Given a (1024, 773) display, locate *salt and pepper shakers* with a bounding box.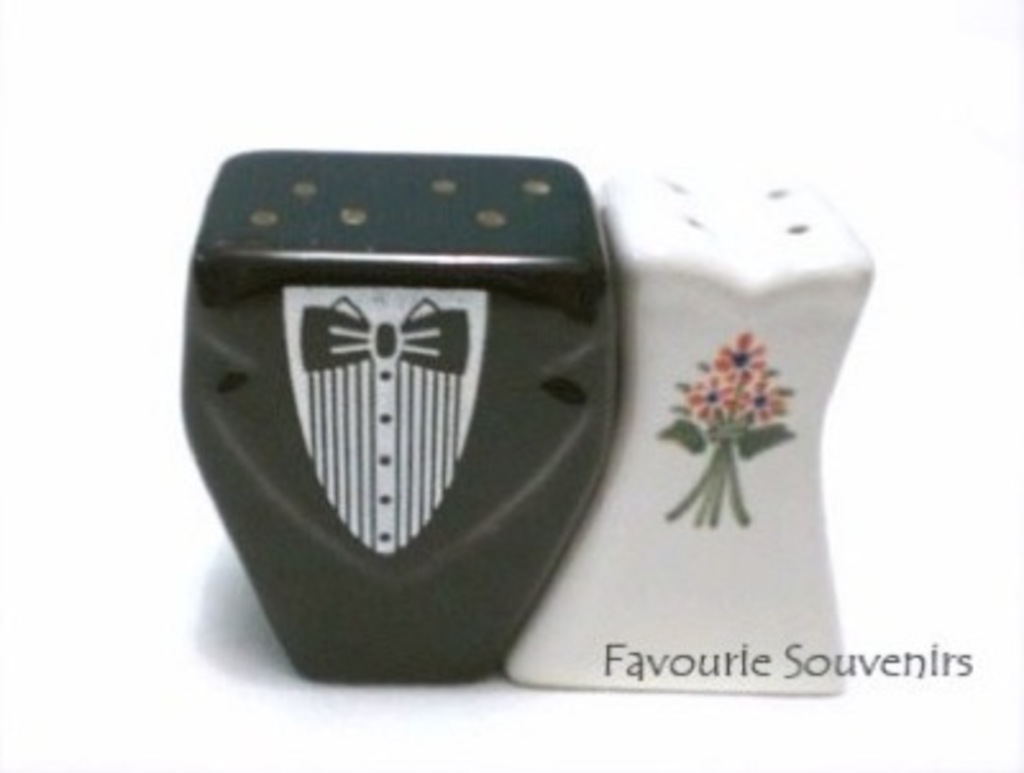
Located: crop(172, 143, 620, 683).
